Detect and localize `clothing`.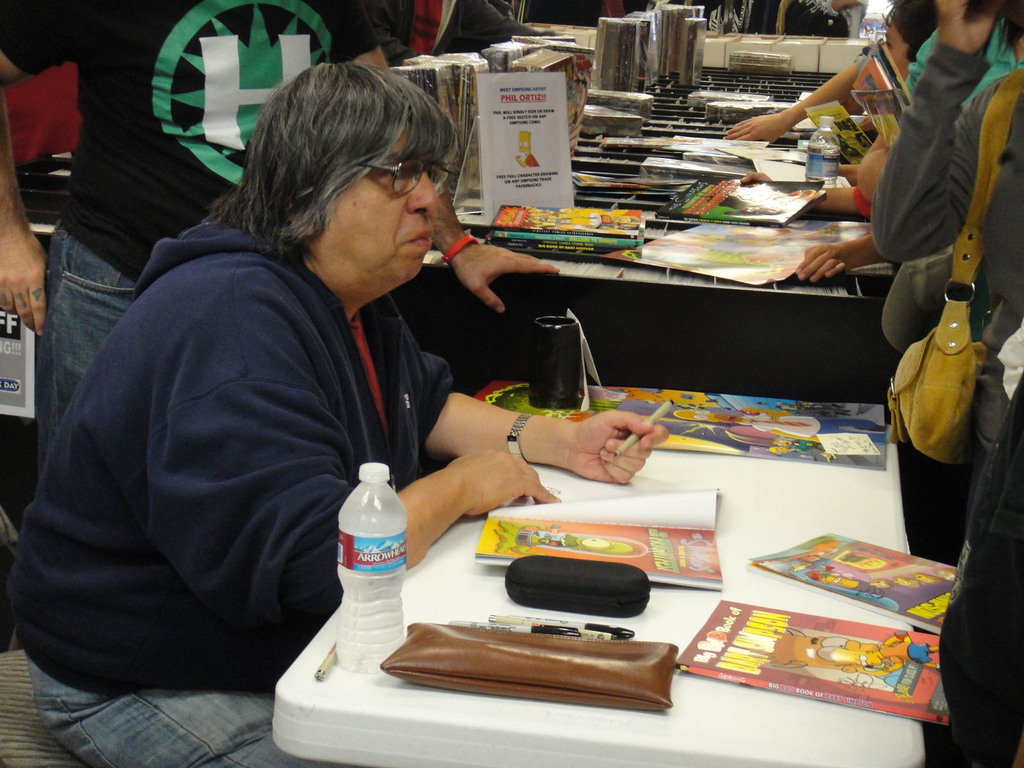
Localized at 7:196:486:766.
